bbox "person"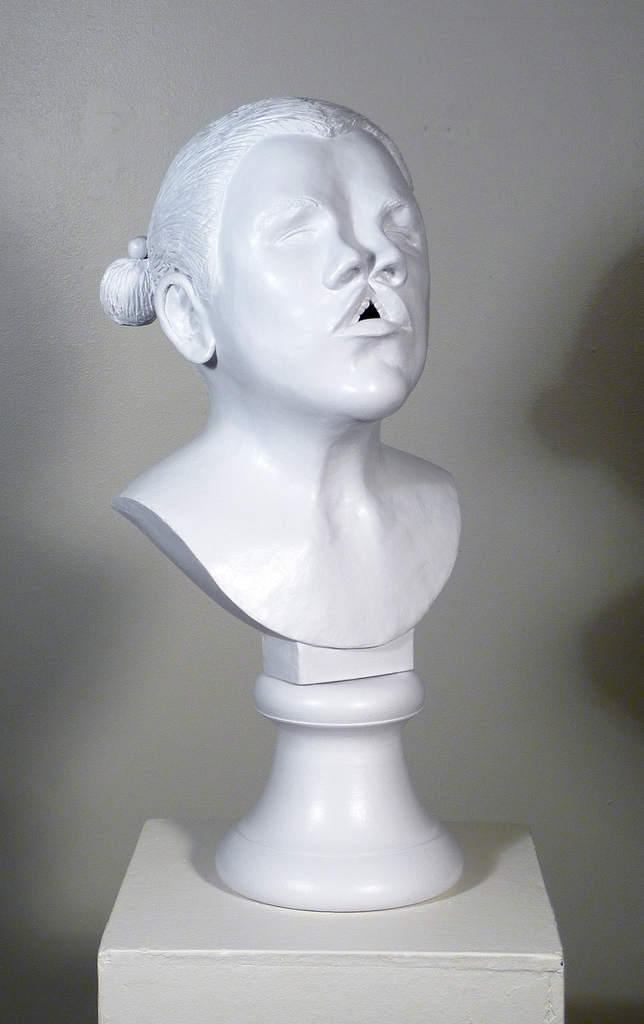
region(99, 96, 461, 648)
